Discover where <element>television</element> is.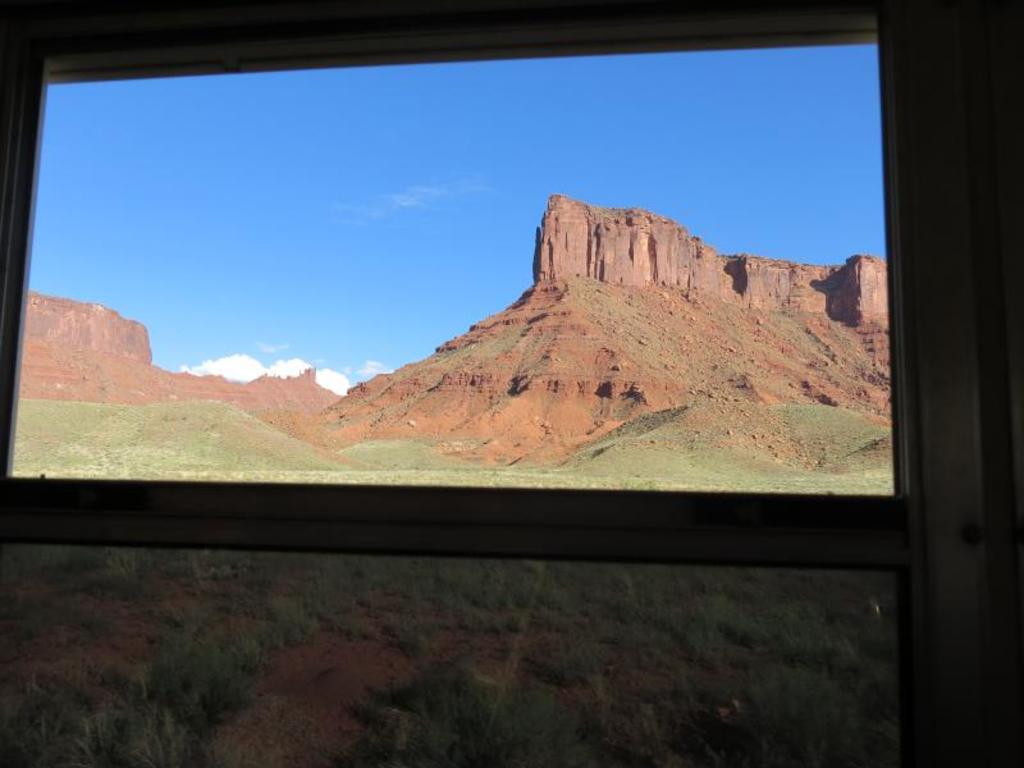
Discovered at 4, 31, 899, 488.
